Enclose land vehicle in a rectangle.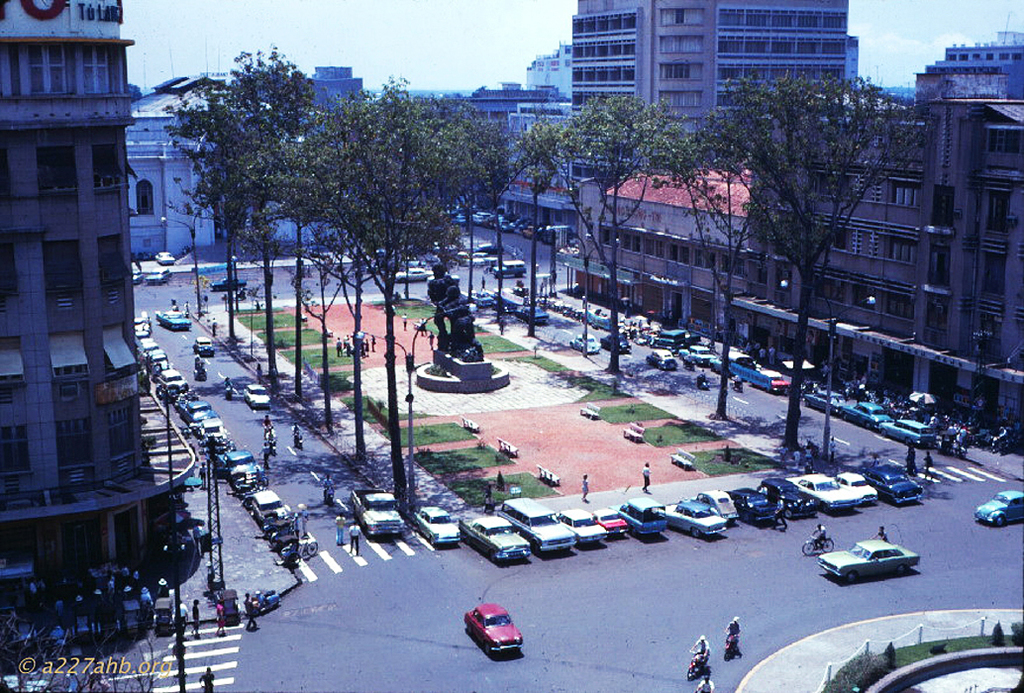
[706,348,761,383].
